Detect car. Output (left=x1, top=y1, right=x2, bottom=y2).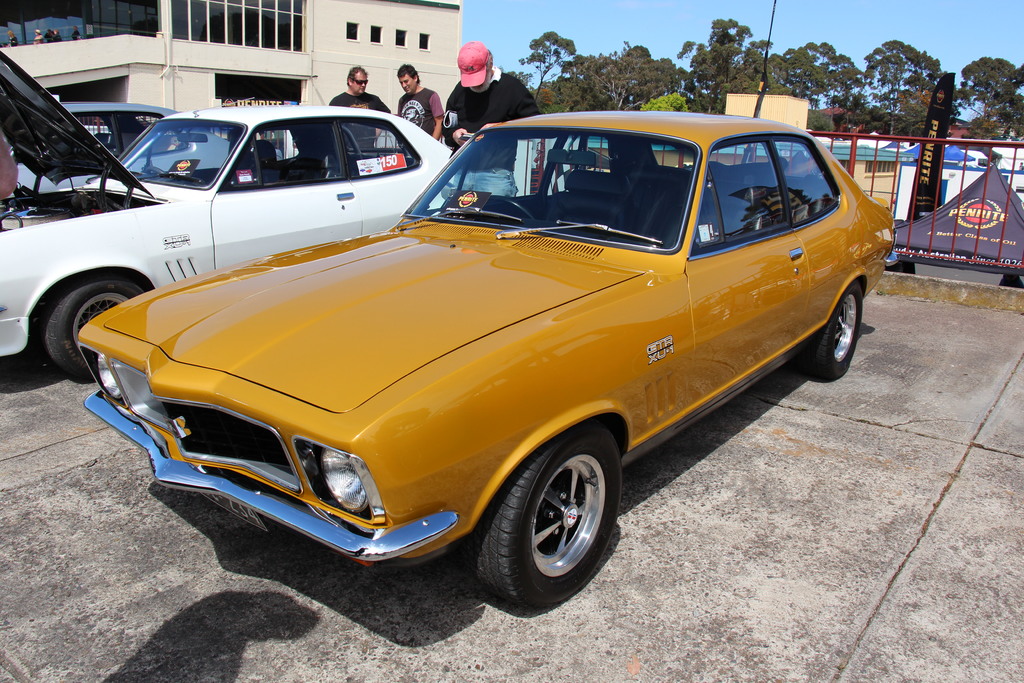
(left=85, top=0, right=904, bottom=620).
